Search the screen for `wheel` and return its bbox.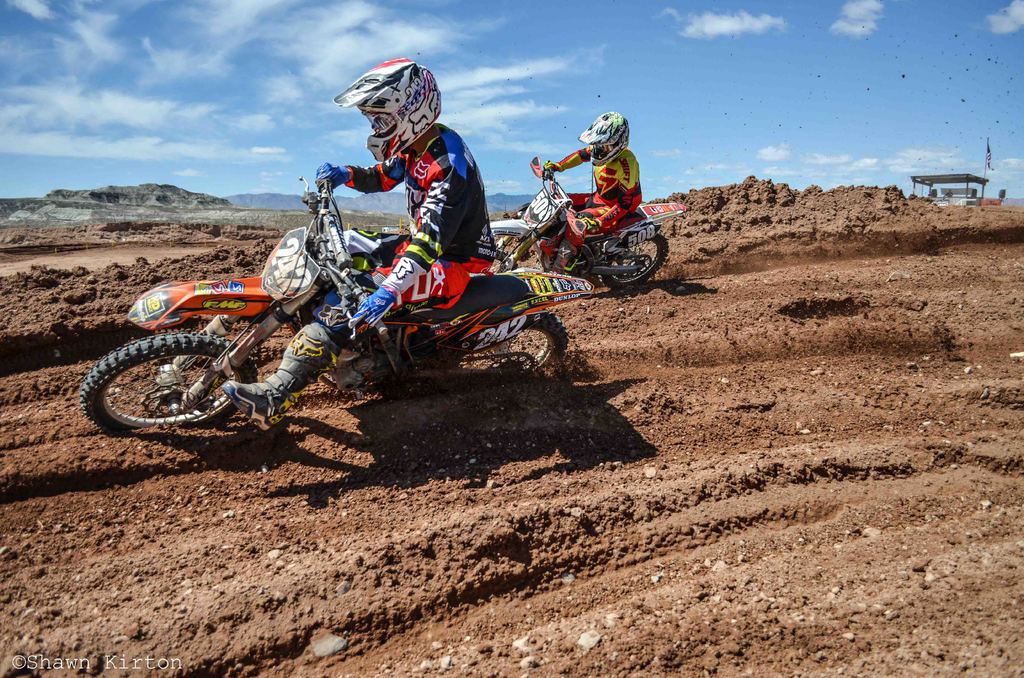
Found: <bbox>449, 314, 566, 374</bbox>.
